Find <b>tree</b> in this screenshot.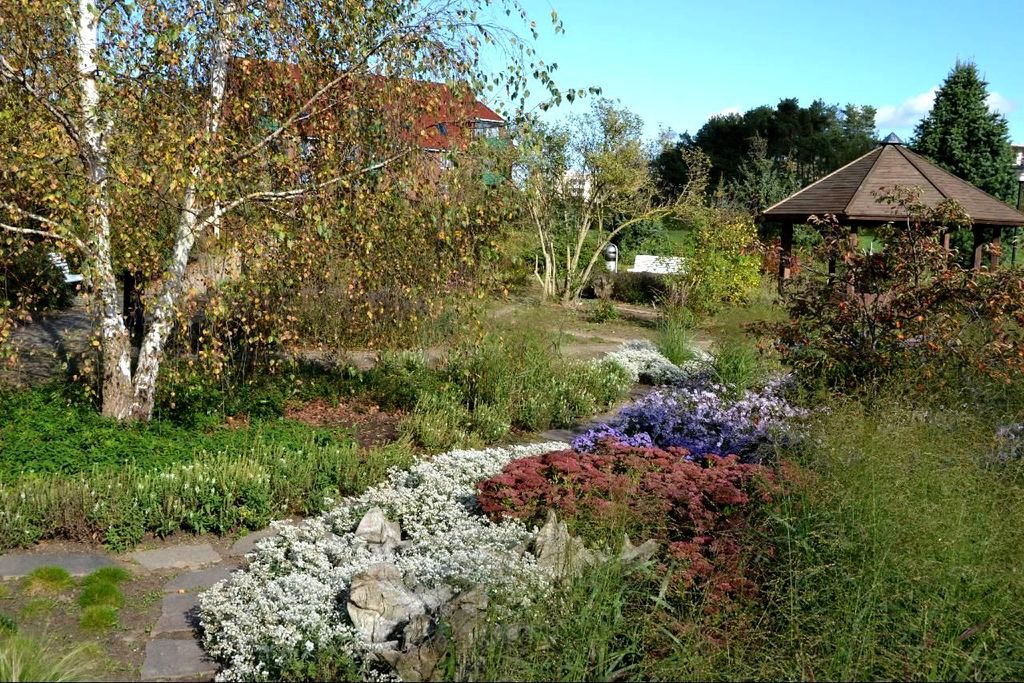
The bounding box for <b>tree</b> is (left=872, top=206, right=953, bottom=298).
